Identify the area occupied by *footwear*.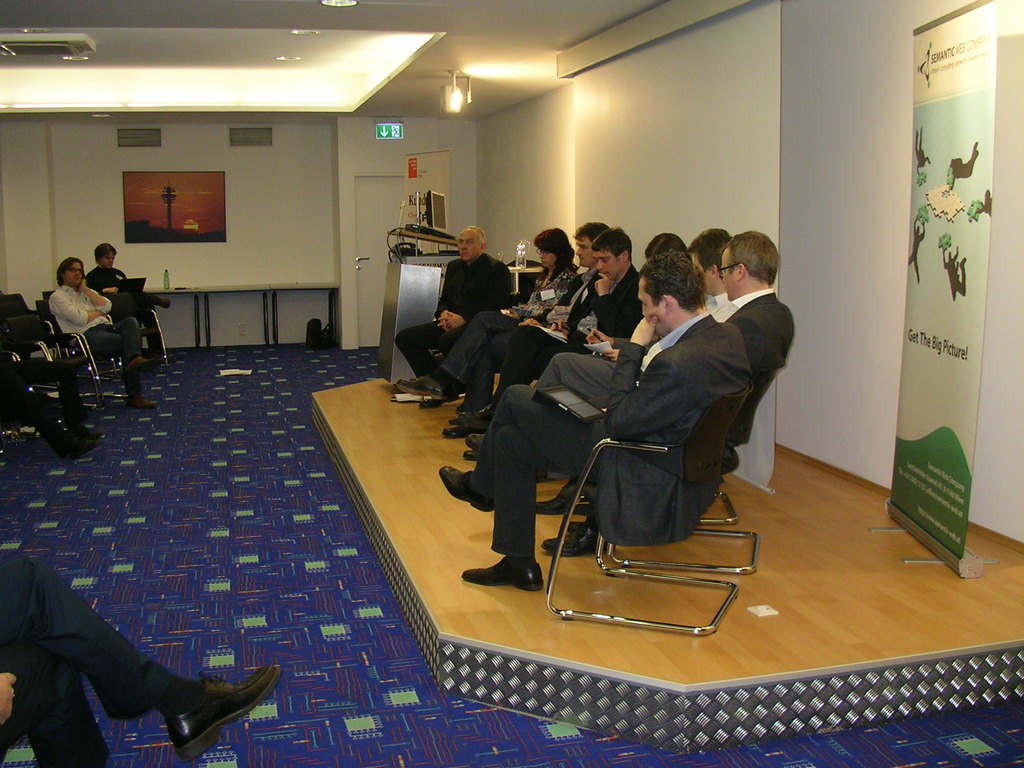
Area: bbox=[546, 522, 605, 560].
